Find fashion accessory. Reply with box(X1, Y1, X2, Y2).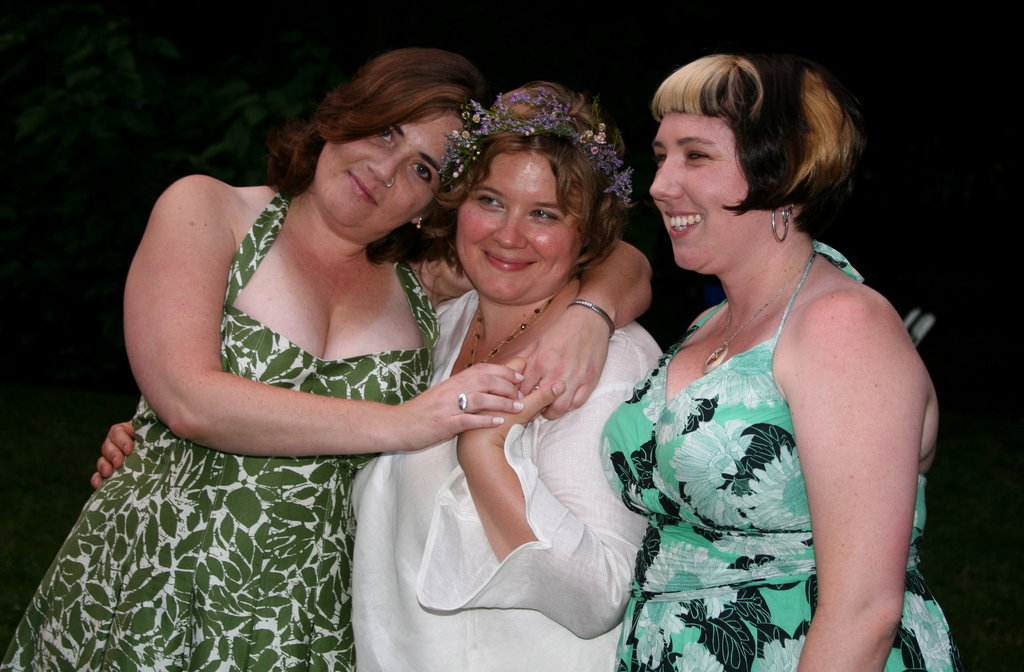
box(436, 85, 637, 207).
